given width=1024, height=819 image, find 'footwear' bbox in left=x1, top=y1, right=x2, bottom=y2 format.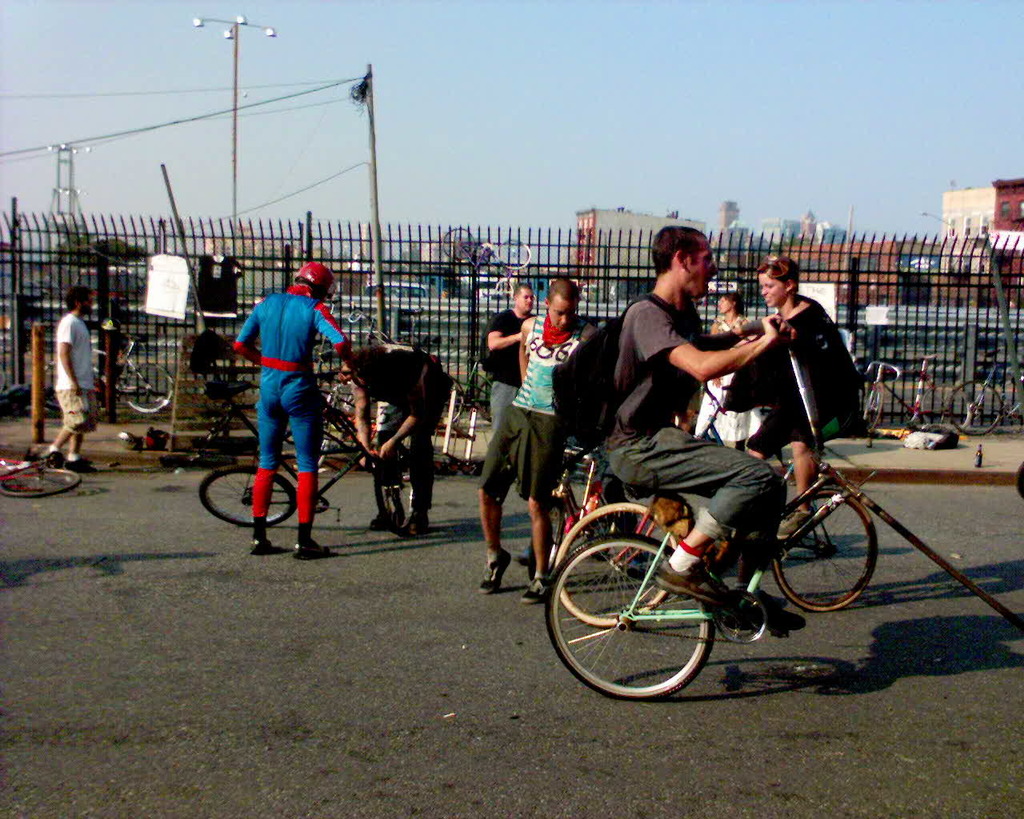
left=60, top=454, right=97, bottom=474.
